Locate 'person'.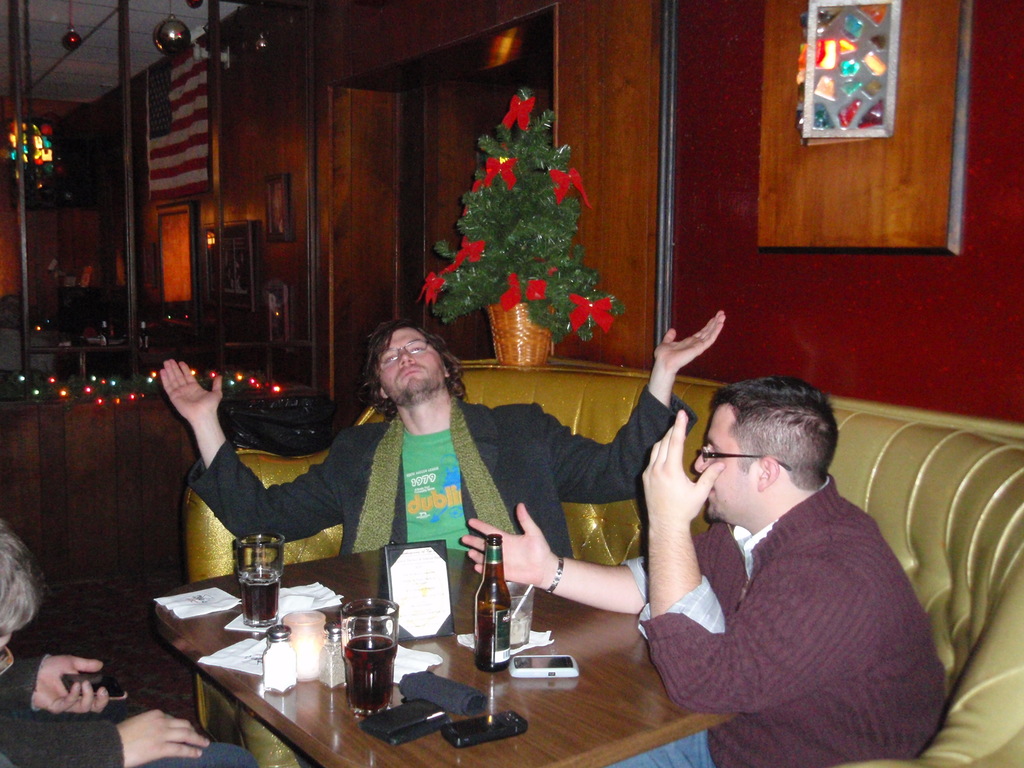
Bounding box: {"left": 625, "top": 348, "right": 925, "bottom": 767}.
